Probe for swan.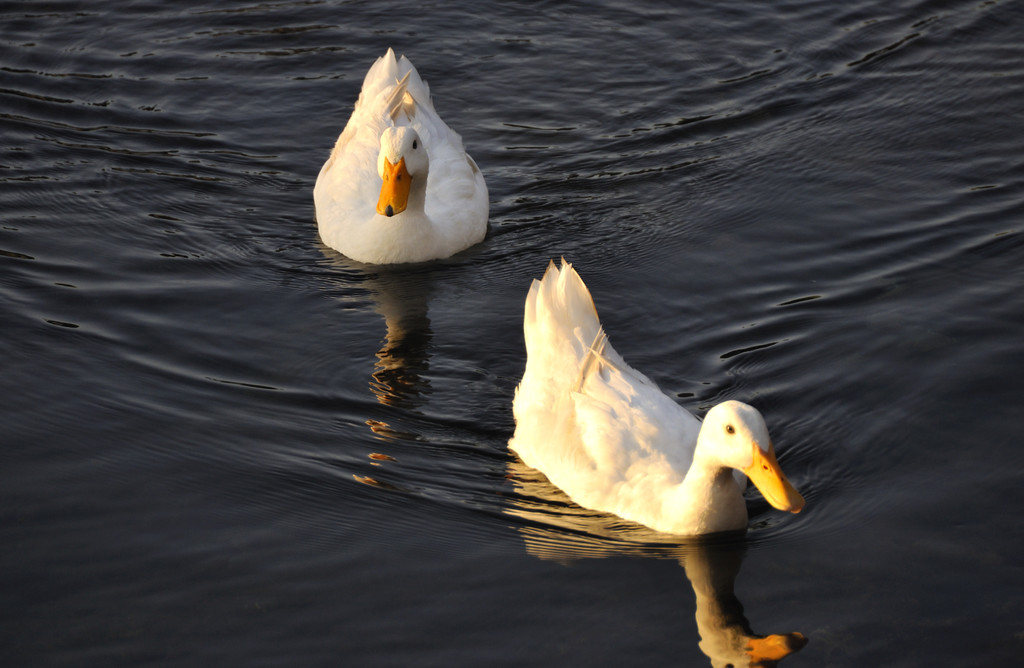
Probe result: select_region(322, 48, 498, 277).
